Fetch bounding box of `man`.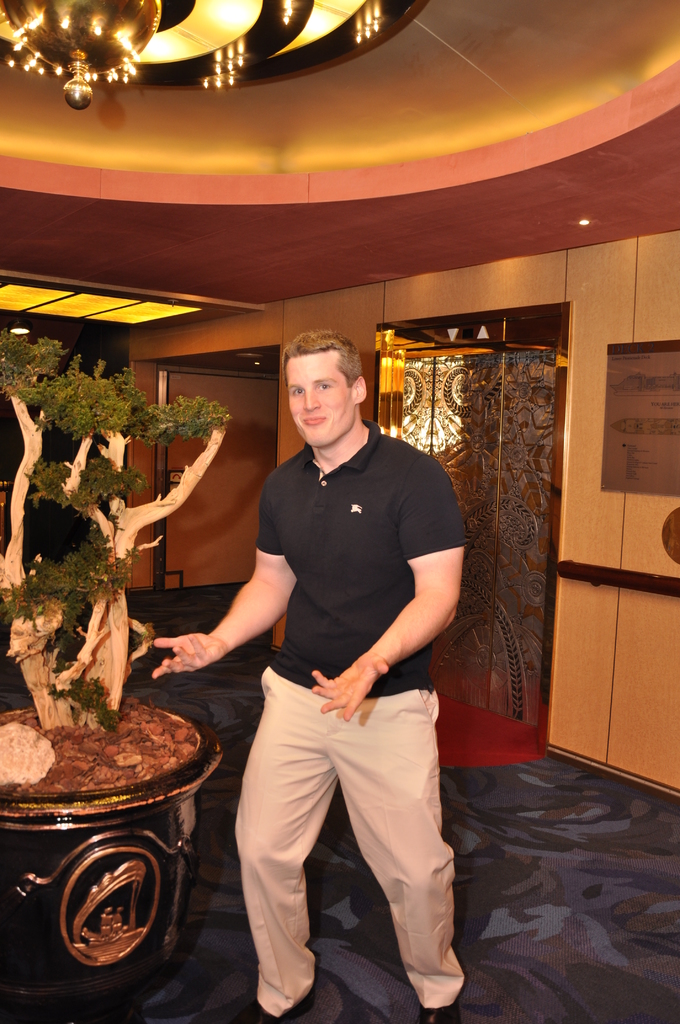
Bbox: [187,320,477,994].
